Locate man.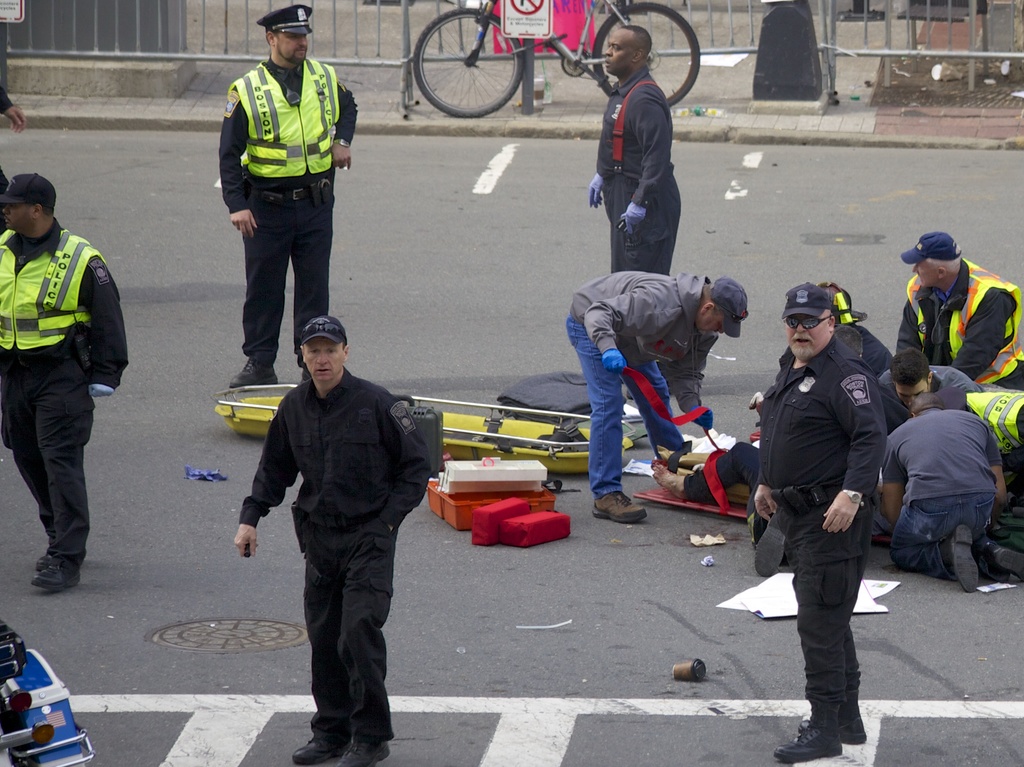
Bounding box: locate(588, 20, 678, 274).
